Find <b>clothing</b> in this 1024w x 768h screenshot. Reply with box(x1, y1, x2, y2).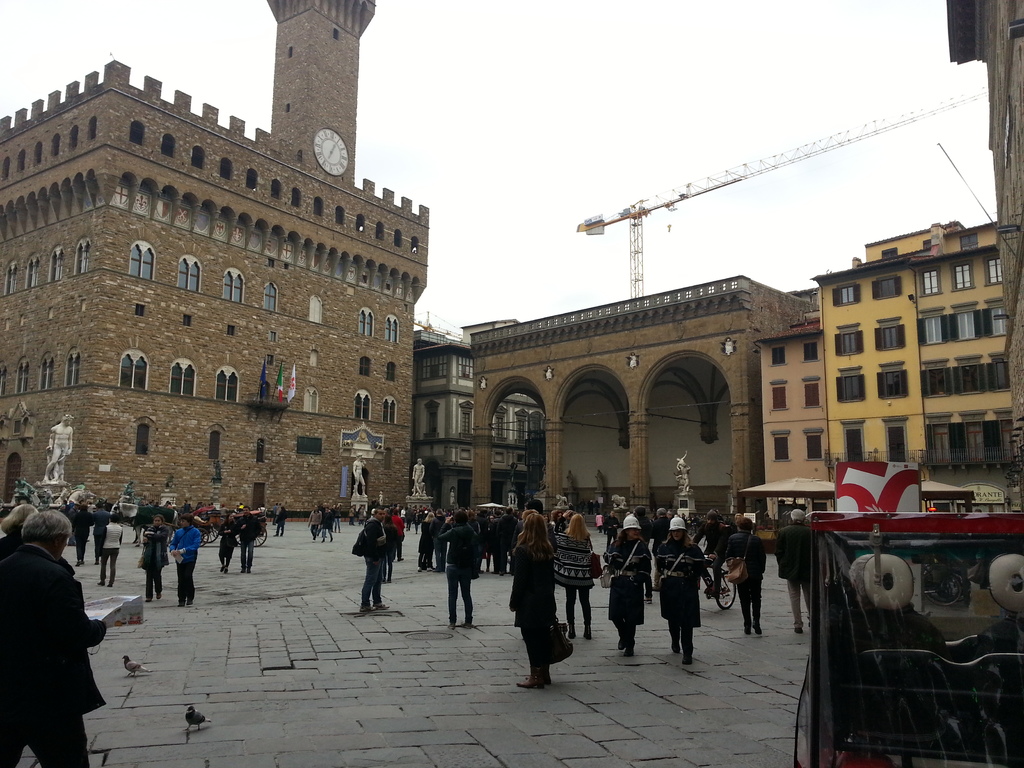
box(774, 524, 812, 620).
